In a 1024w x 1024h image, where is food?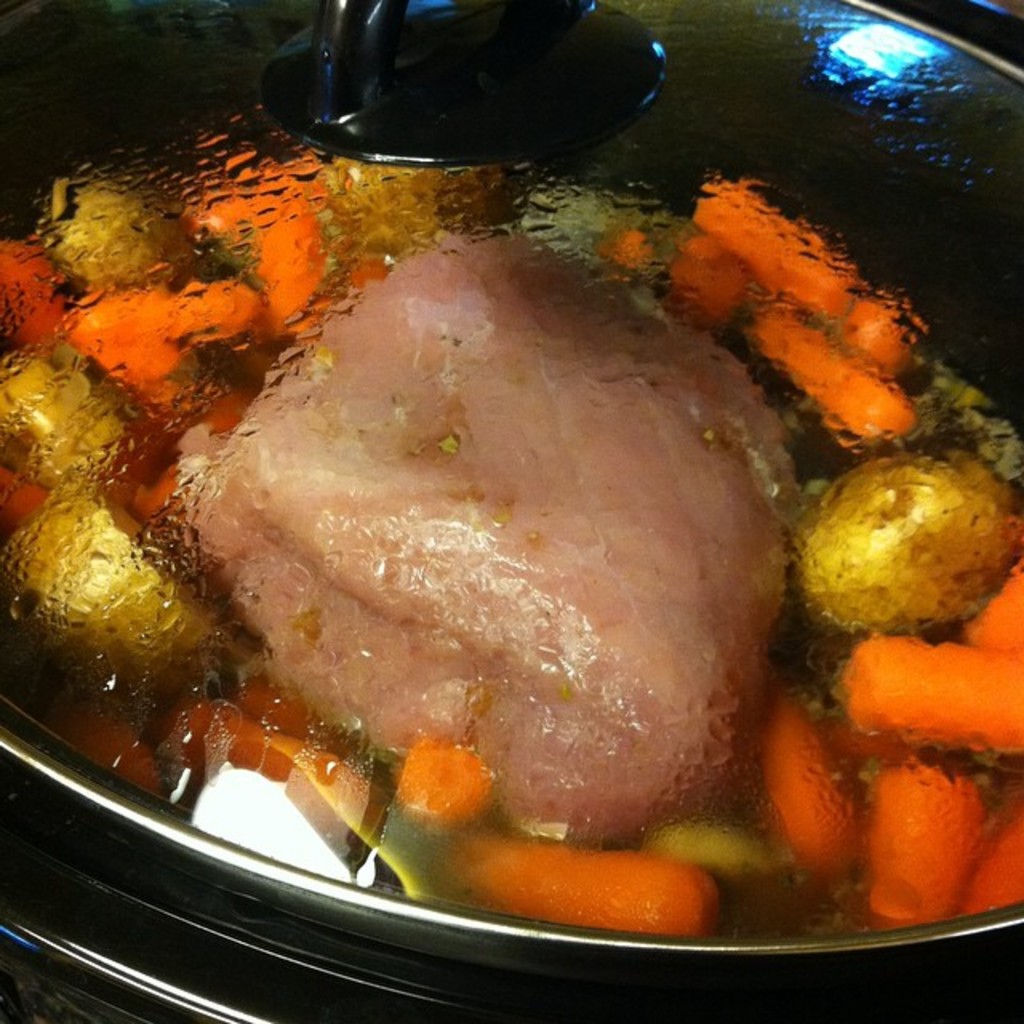
{"x1": 5, "y1": 102, "x2": 1022, "y2": 930}.
